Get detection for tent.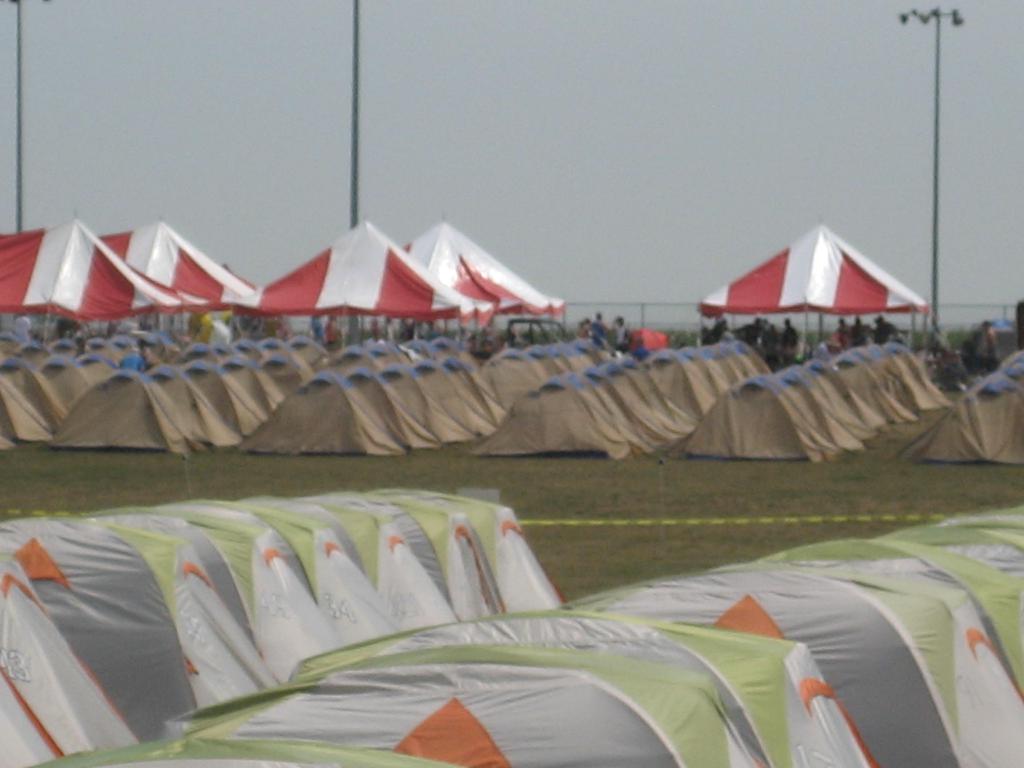
Detection: <bbox>0, 216, 172, 335</bbox>.
